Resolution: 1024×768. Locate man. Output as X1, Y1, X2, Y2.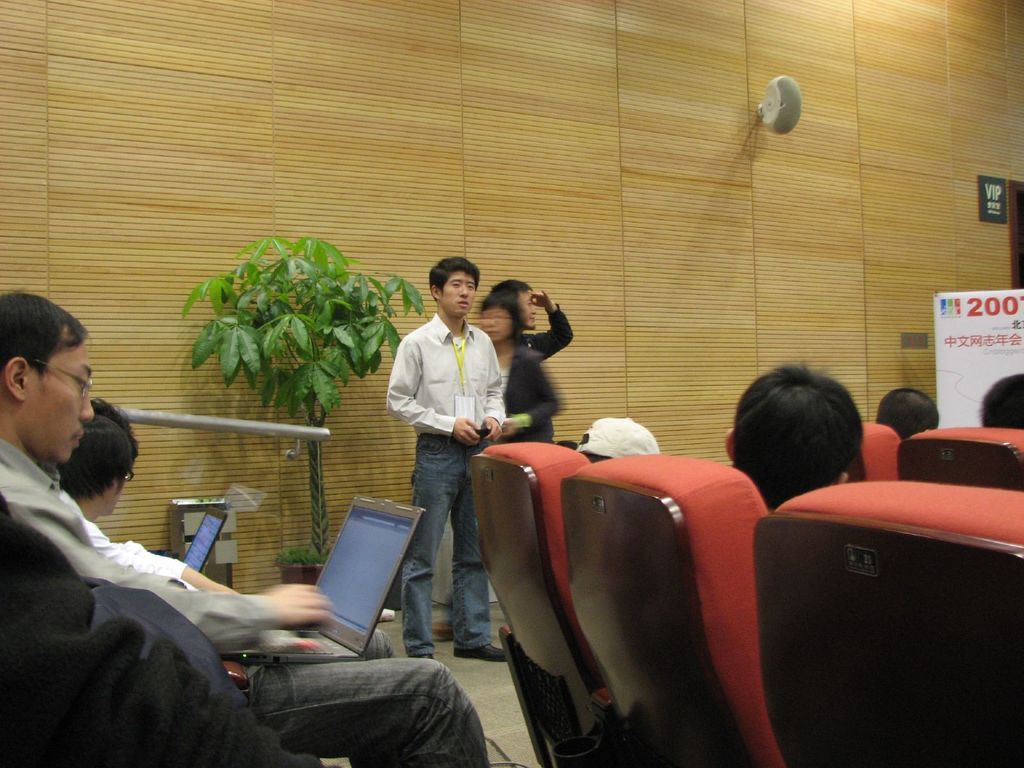
877, 376, 943, 440.
